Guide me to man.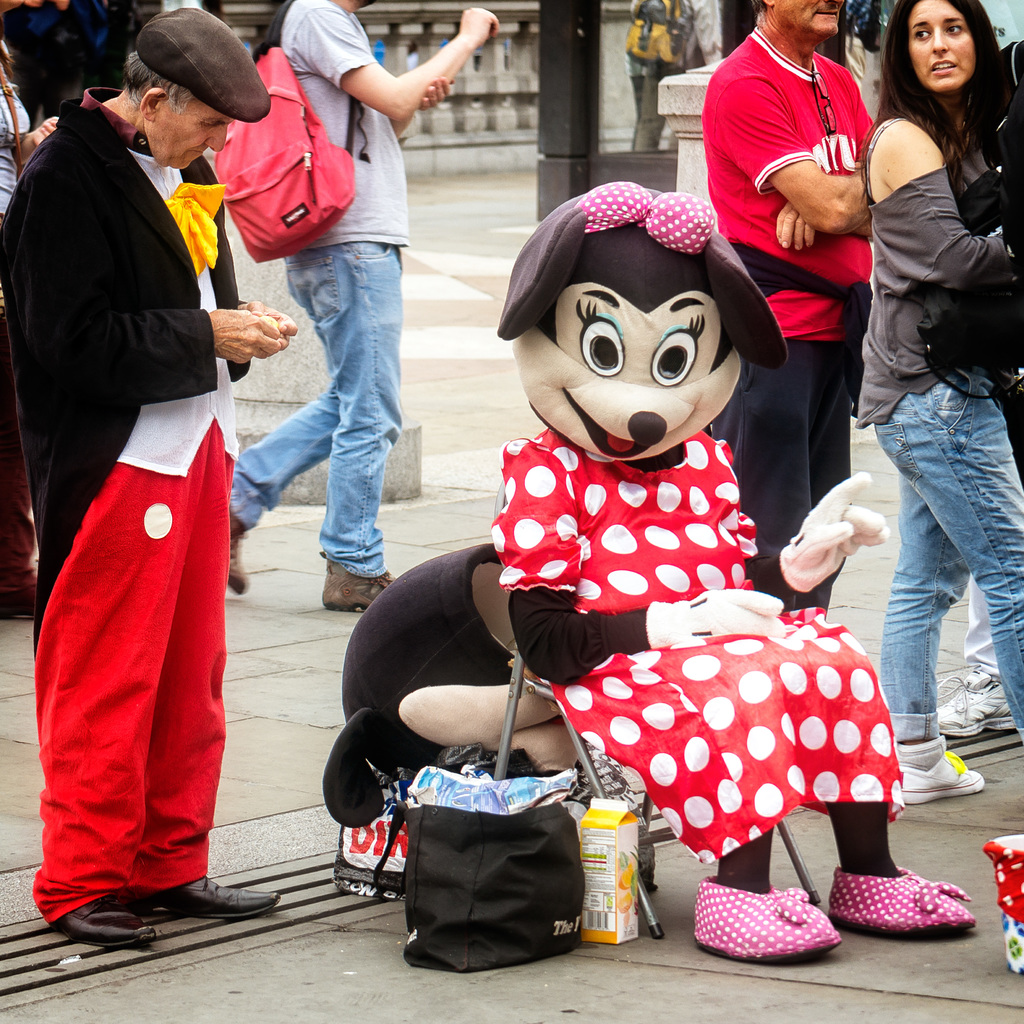
Guidance: [x1=704, y1=0, x2=870, y2=600].
